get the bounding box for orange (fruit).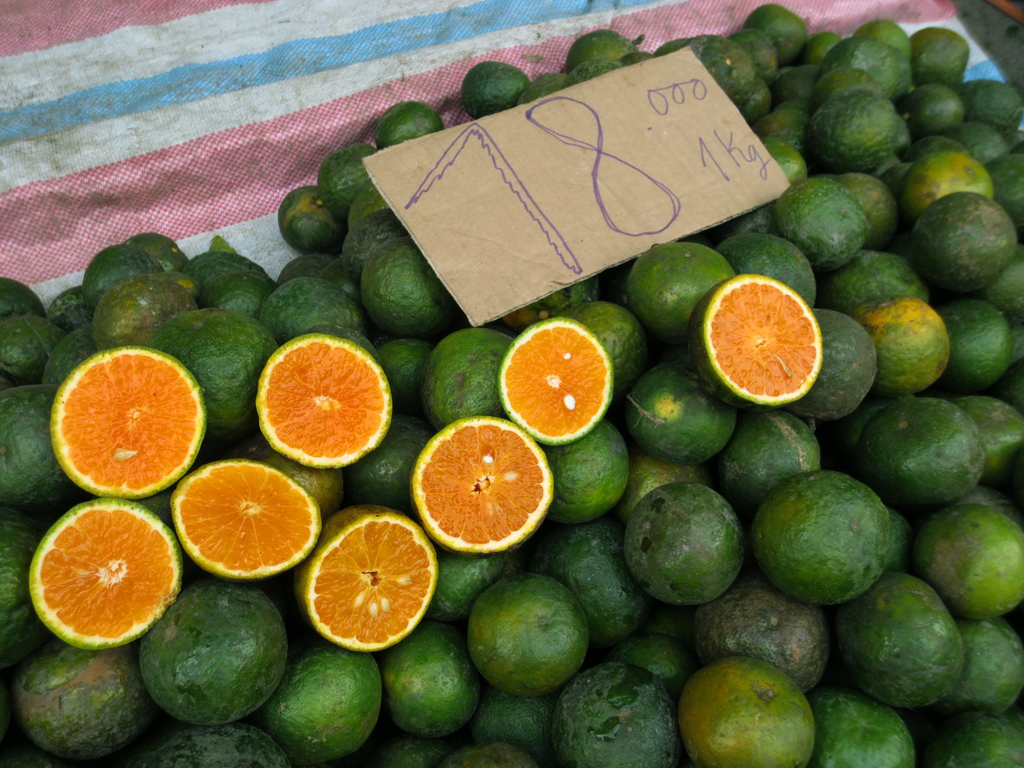
270/641/387/766.
